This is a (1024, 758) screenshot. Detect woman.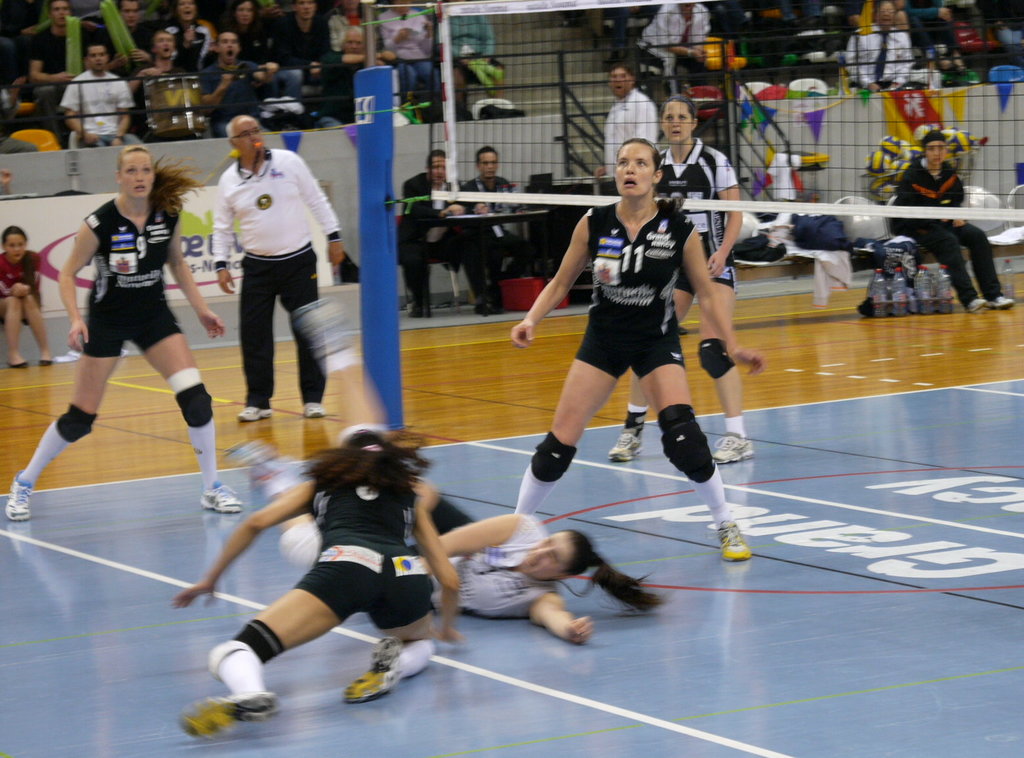
pyautogui.locateOnScreen(607, 93, 754, 466).
